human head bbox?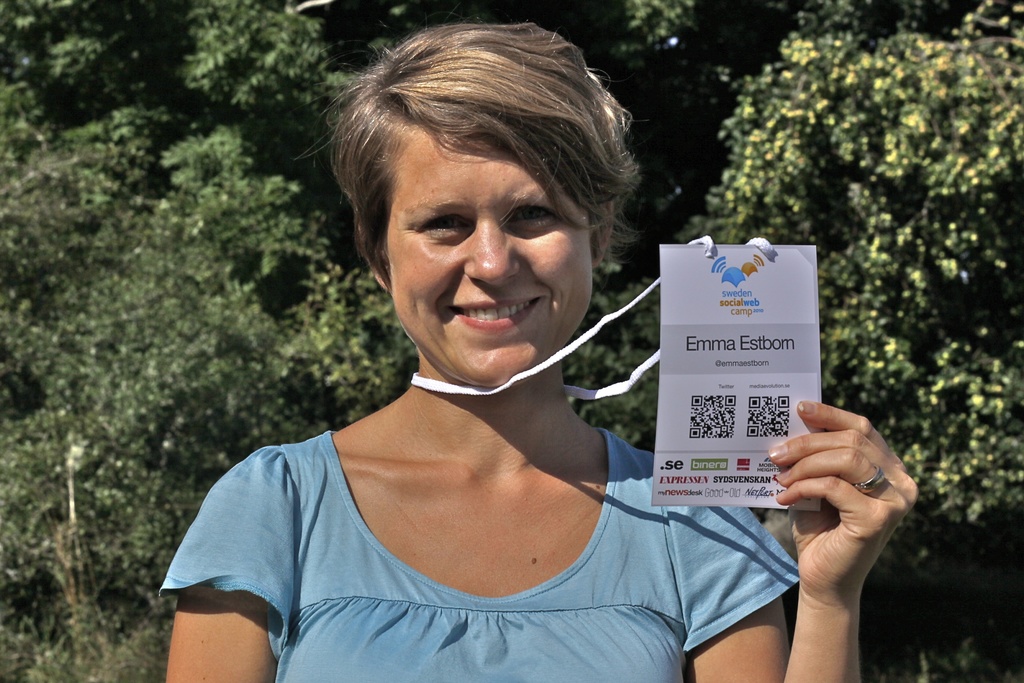
321/17/642/363
